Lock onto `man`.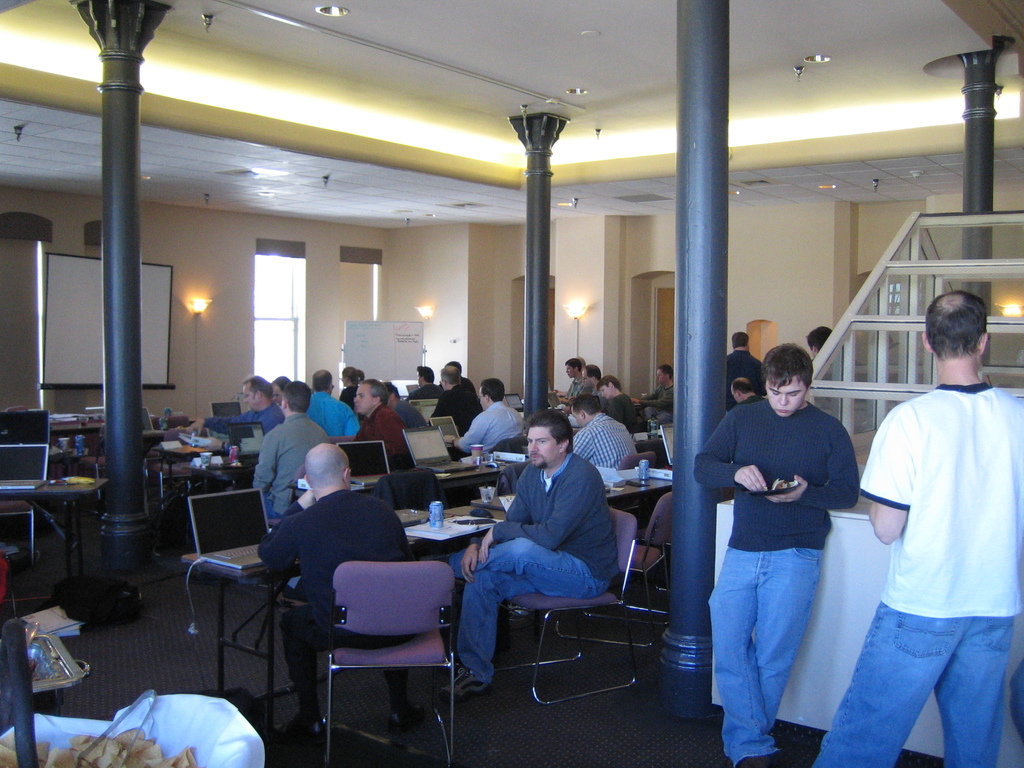
Locked: BBox(451, 364, 483, 397).
